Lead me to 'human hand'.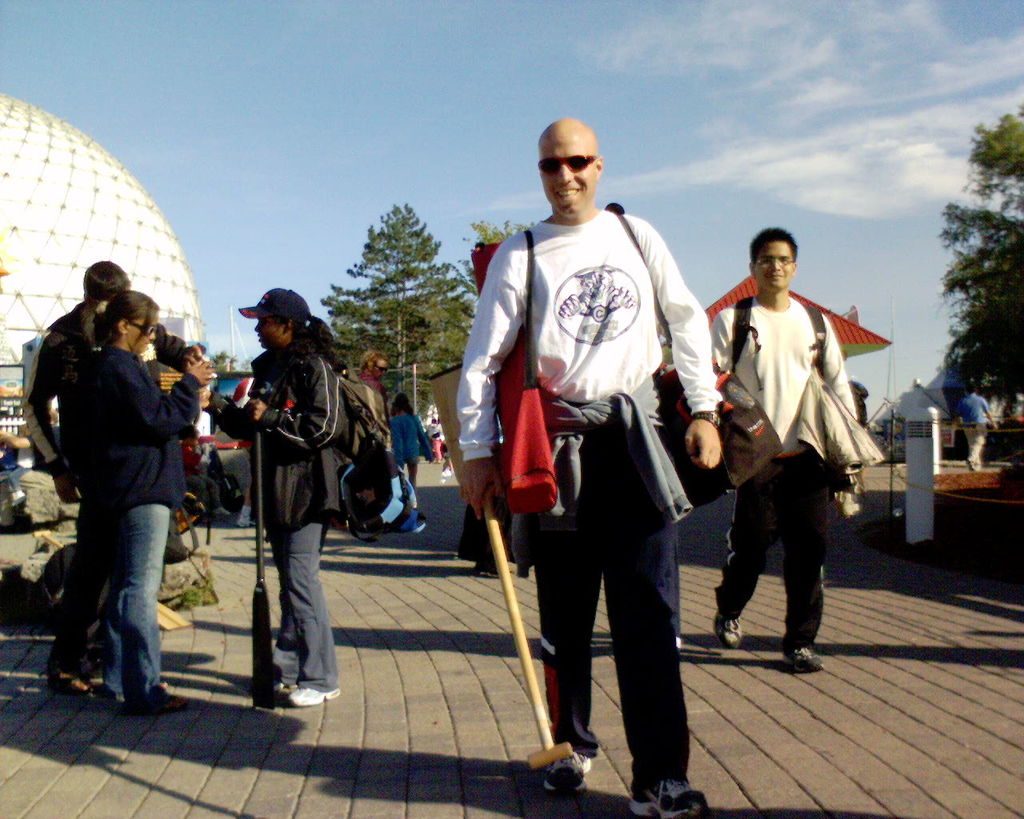
Lead to [left=182, top=358, right=216, bottom=386].
